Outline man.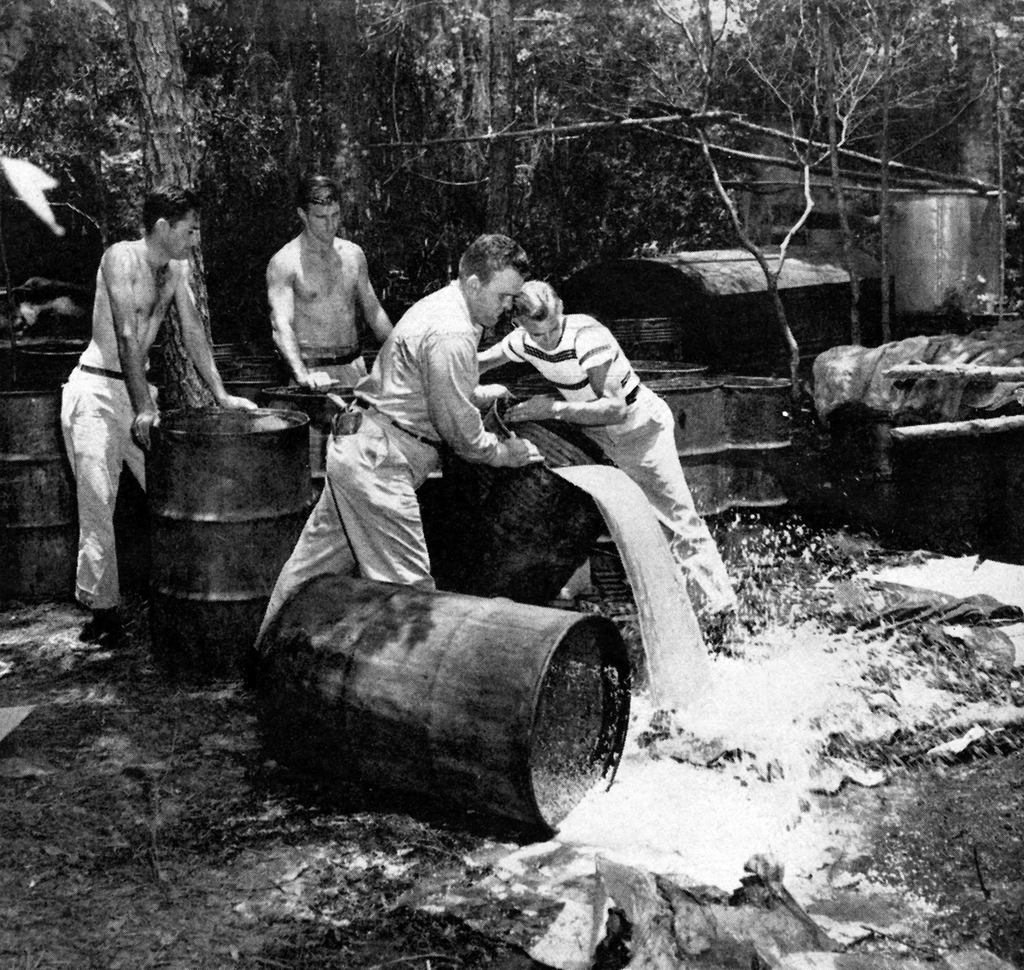
Outline: (left=250, top=185, right=400, bottom=405).
